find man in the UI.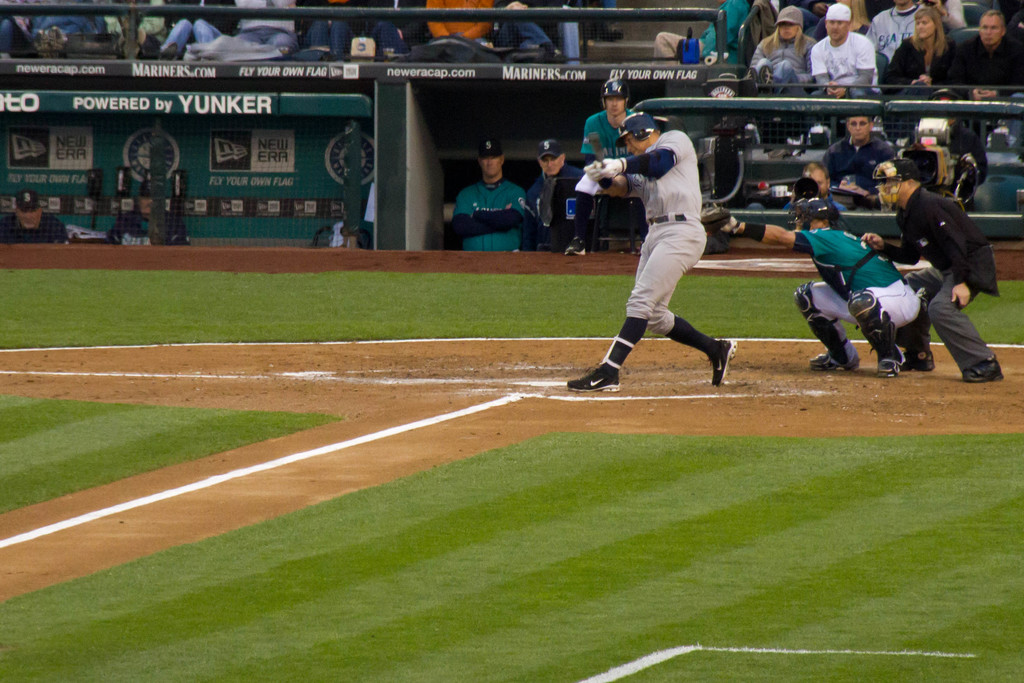
UI element at region(559, 110, 735, 404).
